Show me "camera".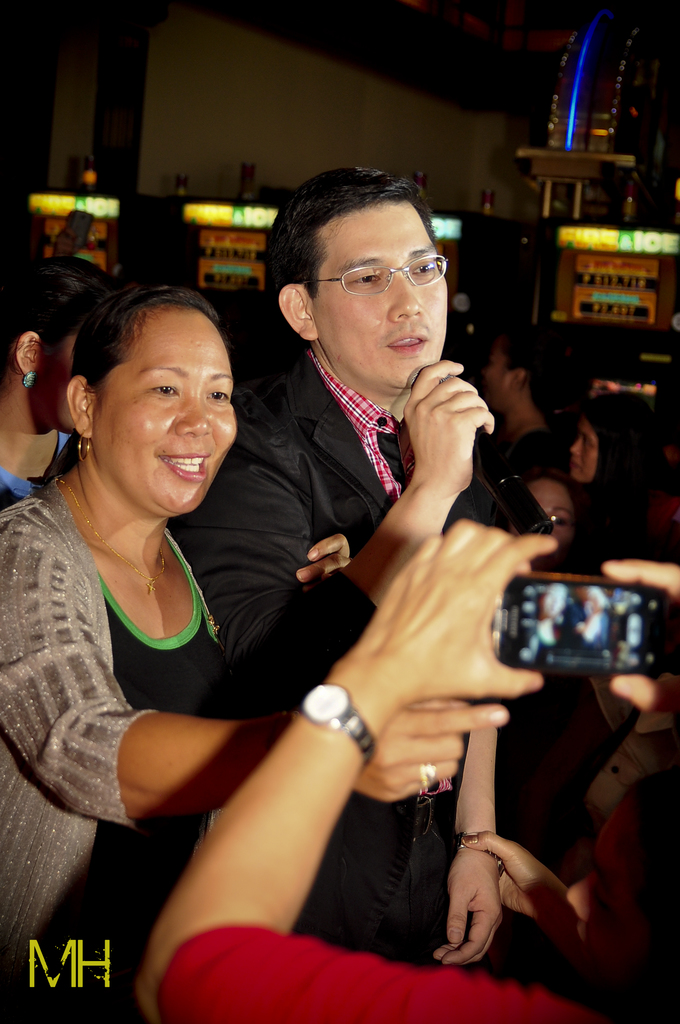
"camera" is here: (495,568,670,698).
